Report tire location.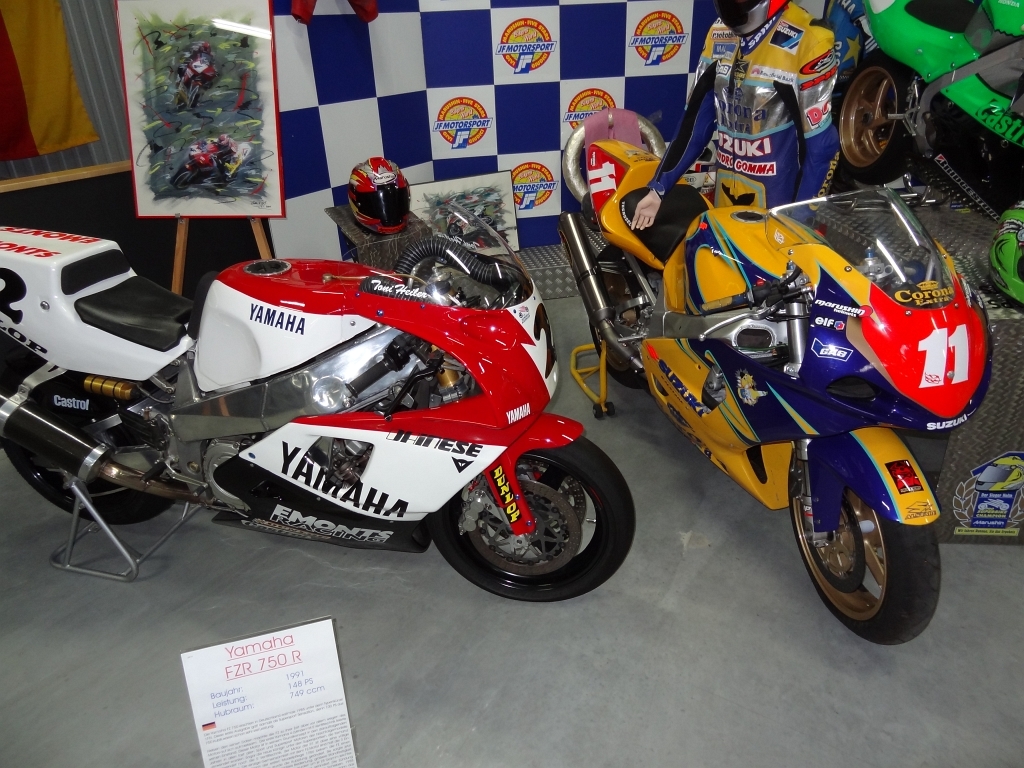
Report: 792 431 946 648.
